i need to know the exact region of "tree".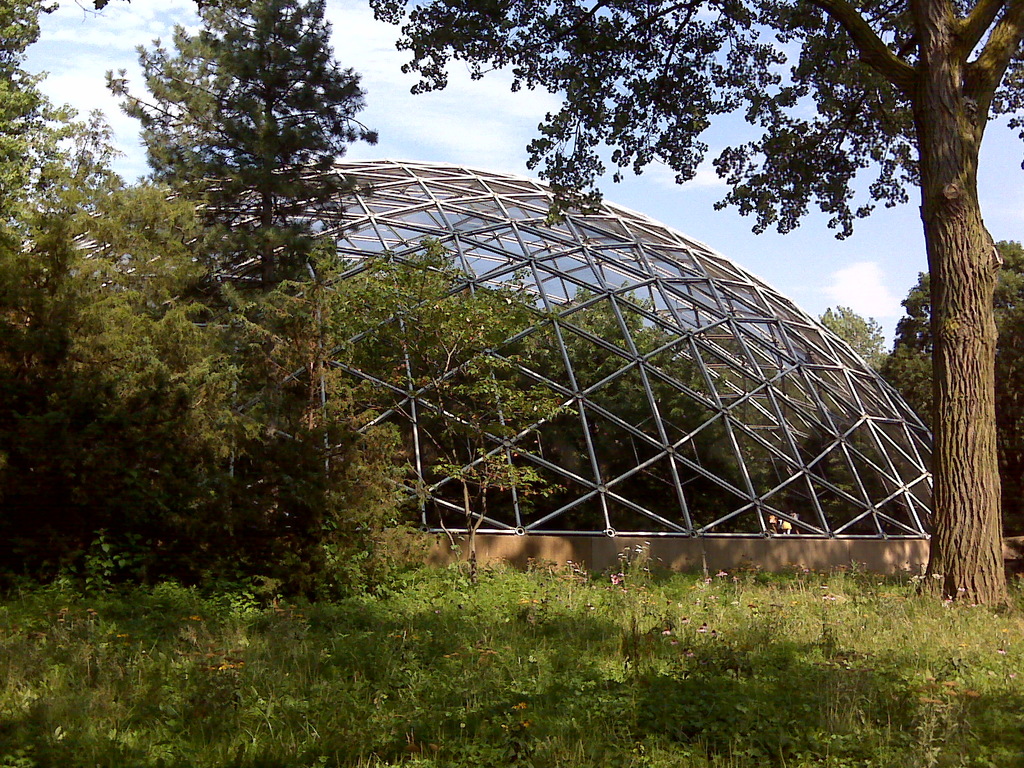
Region: <box>0,1,105,500</box>.
